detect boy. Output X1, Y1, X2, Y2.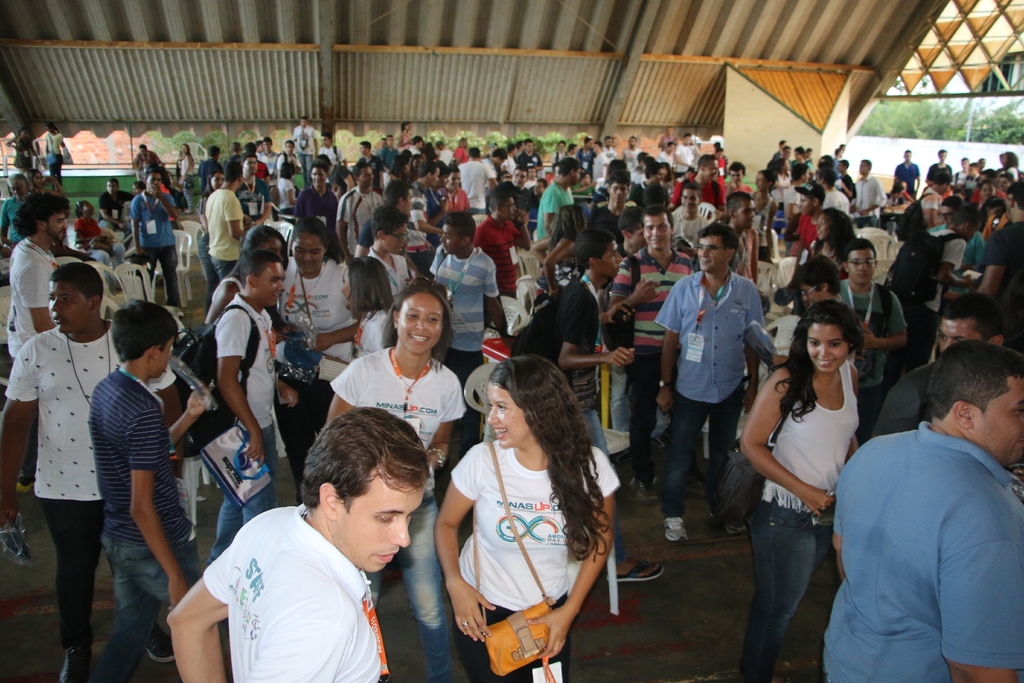
168, 403, 434, 682.
